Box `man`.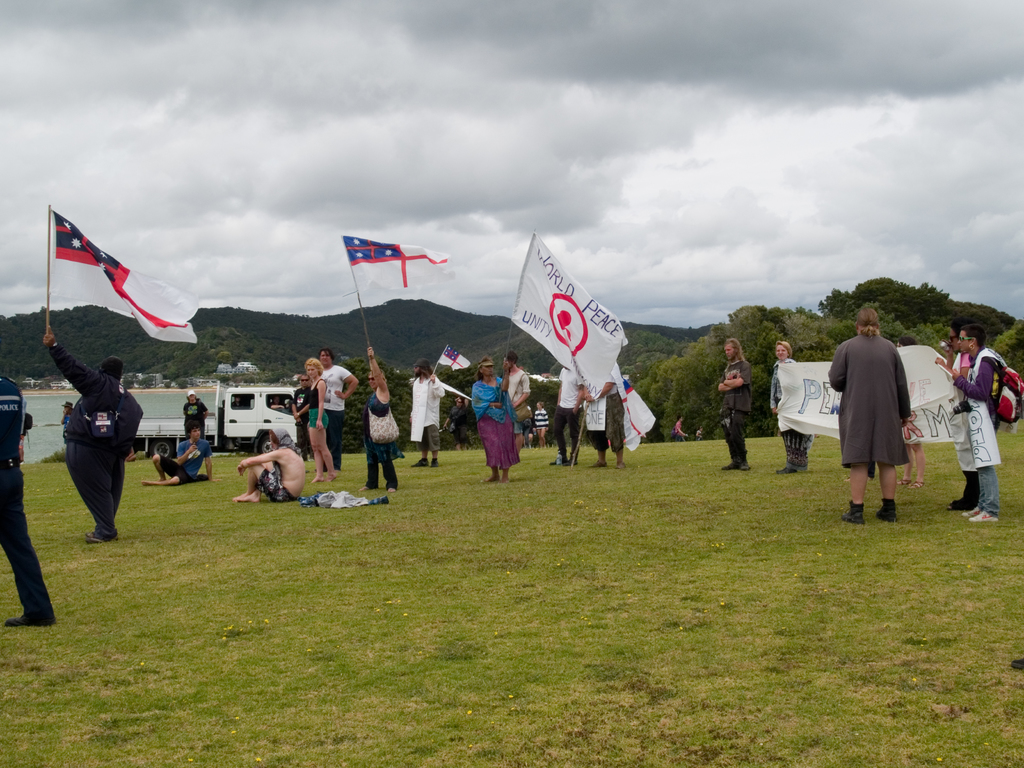
left=0, top=365, right=58, bottom=633.
